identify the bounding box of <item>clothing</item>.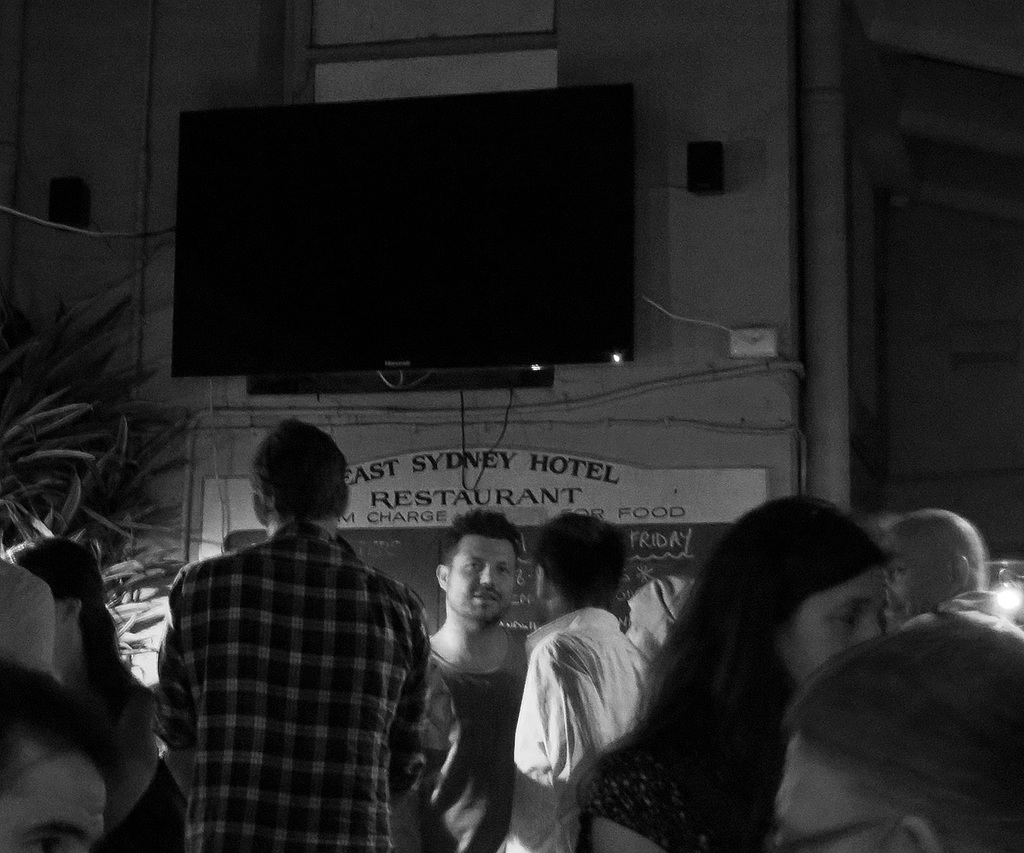
box(428, 642, 508, 852).
